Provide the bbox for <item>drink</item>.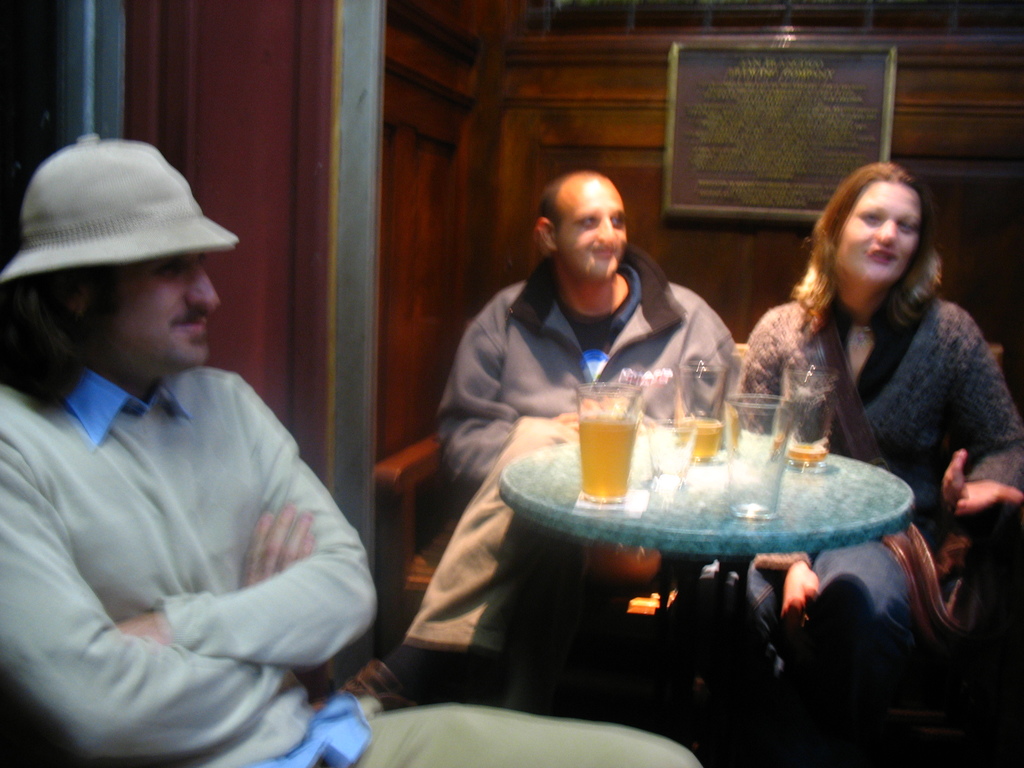
(x1=774, y1=447, x2=831, y2=468).
